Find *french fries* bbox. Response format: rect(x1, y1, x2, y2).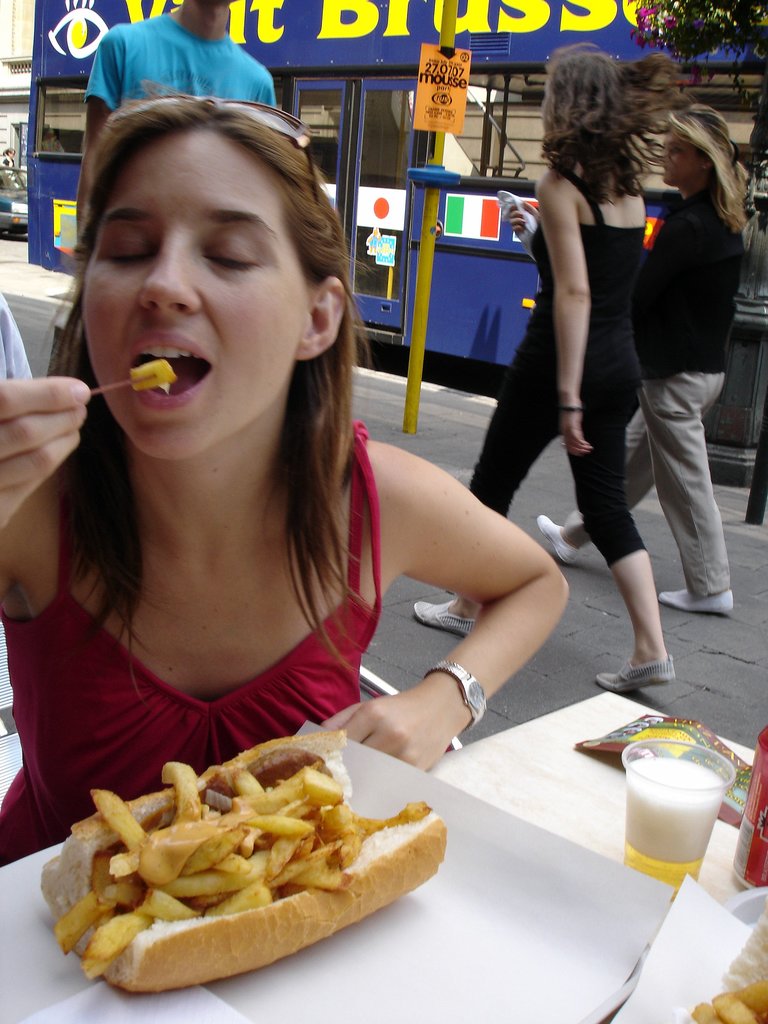
rect(81, 911, 158, 981).
